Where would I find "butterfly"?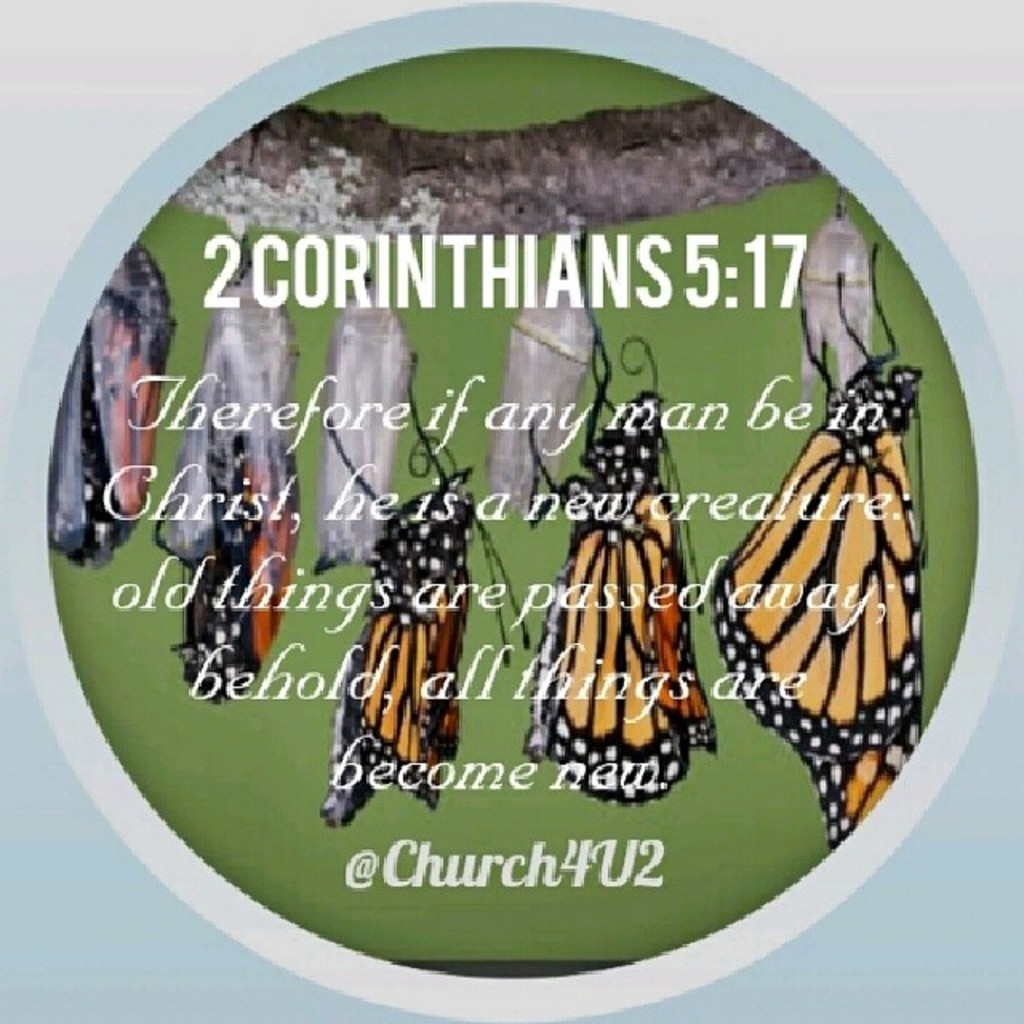
At 50 242 181 589.
